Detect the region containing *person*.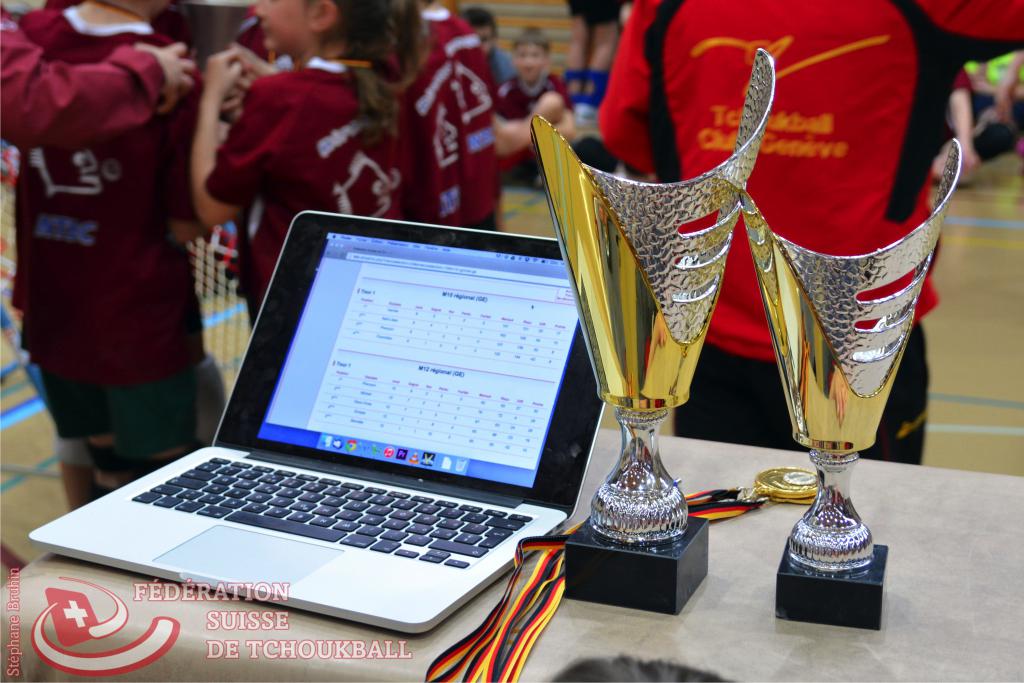
BBox(378, 0, 510, 241).
